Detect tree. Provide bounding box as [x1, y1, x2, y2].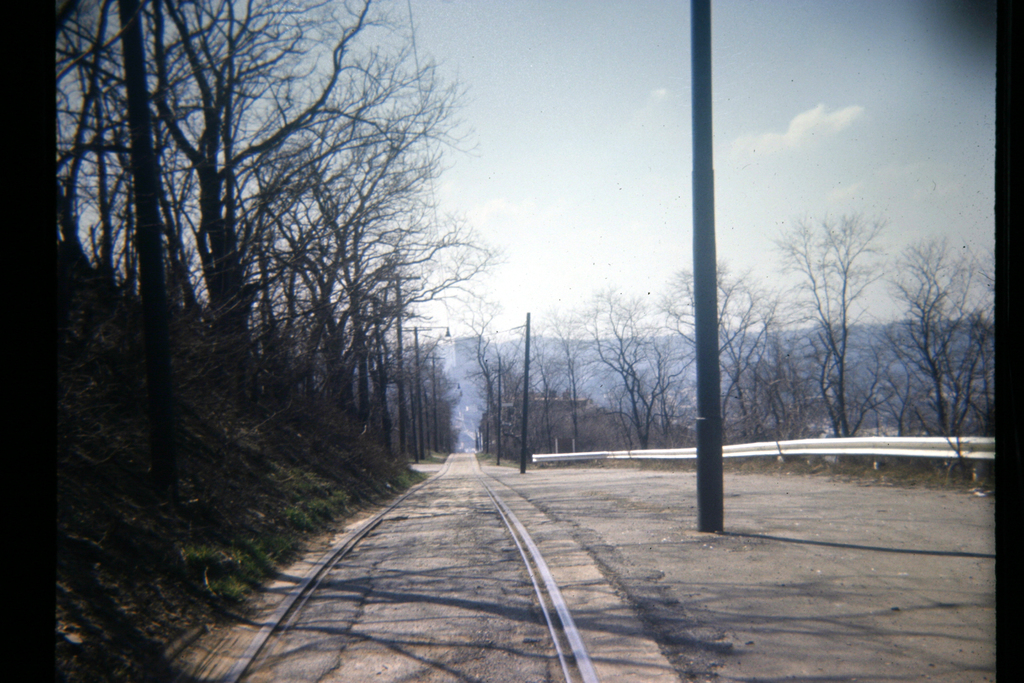
[598, 288, 680, 459].
